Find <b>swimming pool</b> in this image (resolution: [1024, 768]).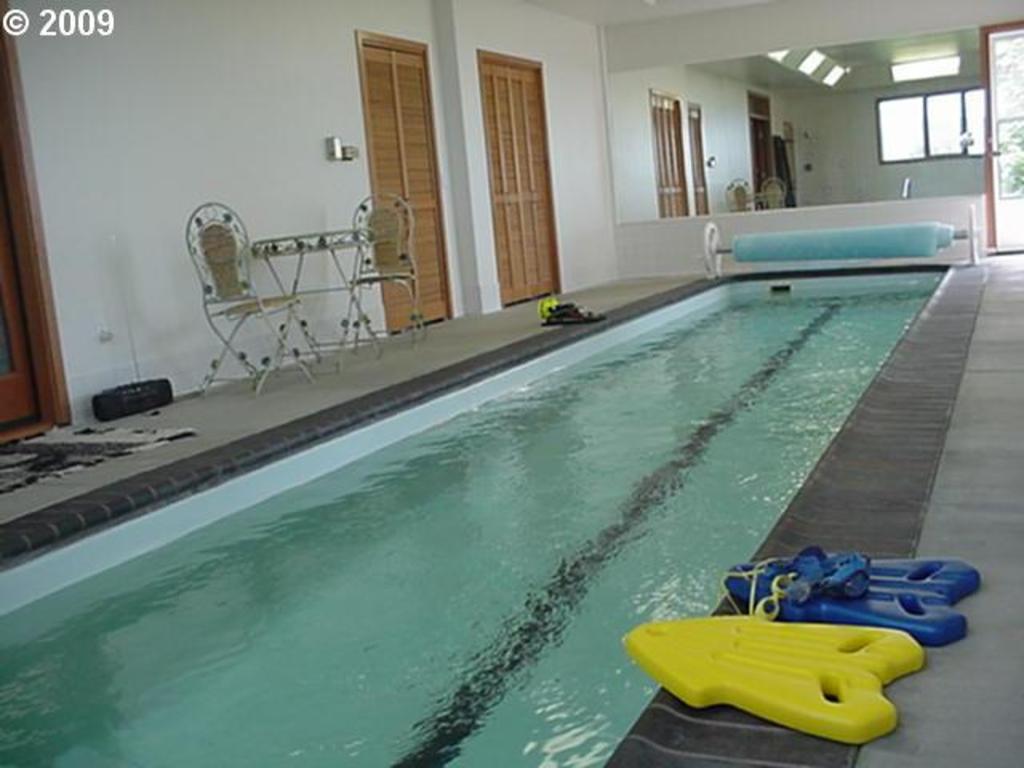
region(10, 222, 1003, 750).
